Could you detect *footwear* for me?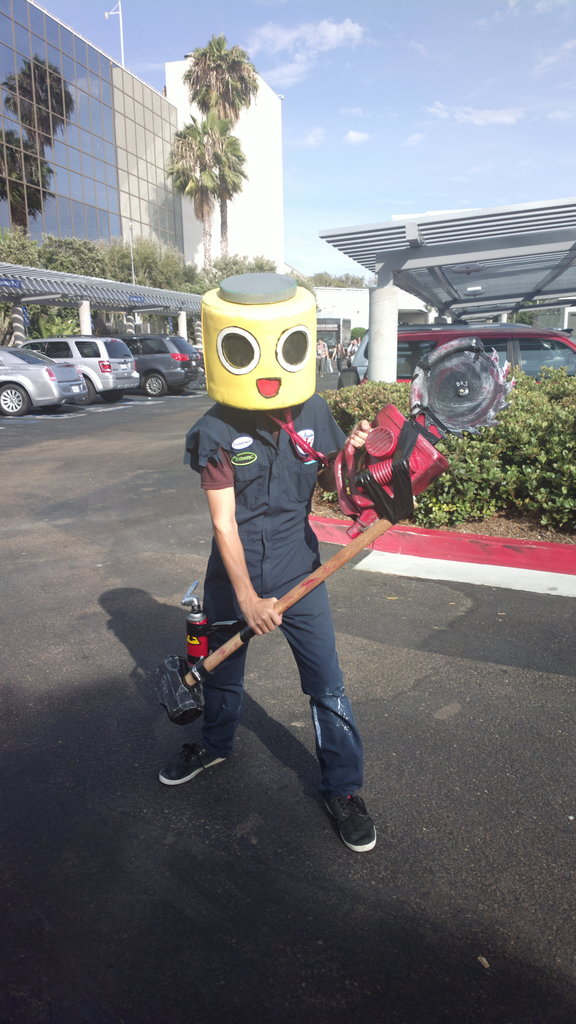
Detection result: detection(305, 776, 385, 860).
